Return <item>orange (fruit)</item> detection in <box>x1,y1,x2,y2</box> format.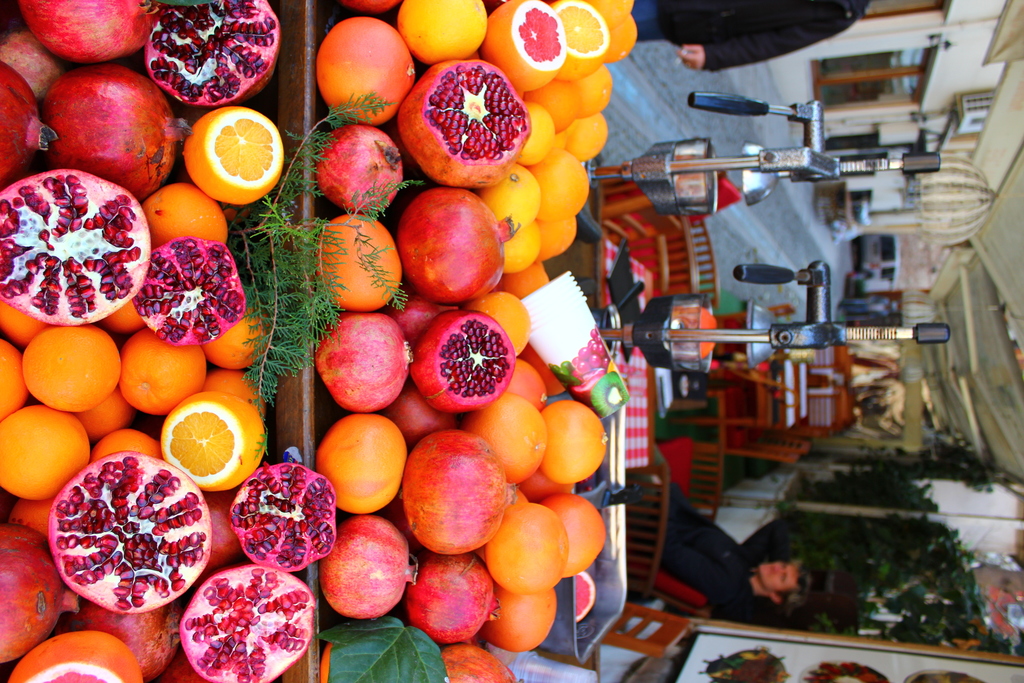
<box>541,151,590,214</box>.
